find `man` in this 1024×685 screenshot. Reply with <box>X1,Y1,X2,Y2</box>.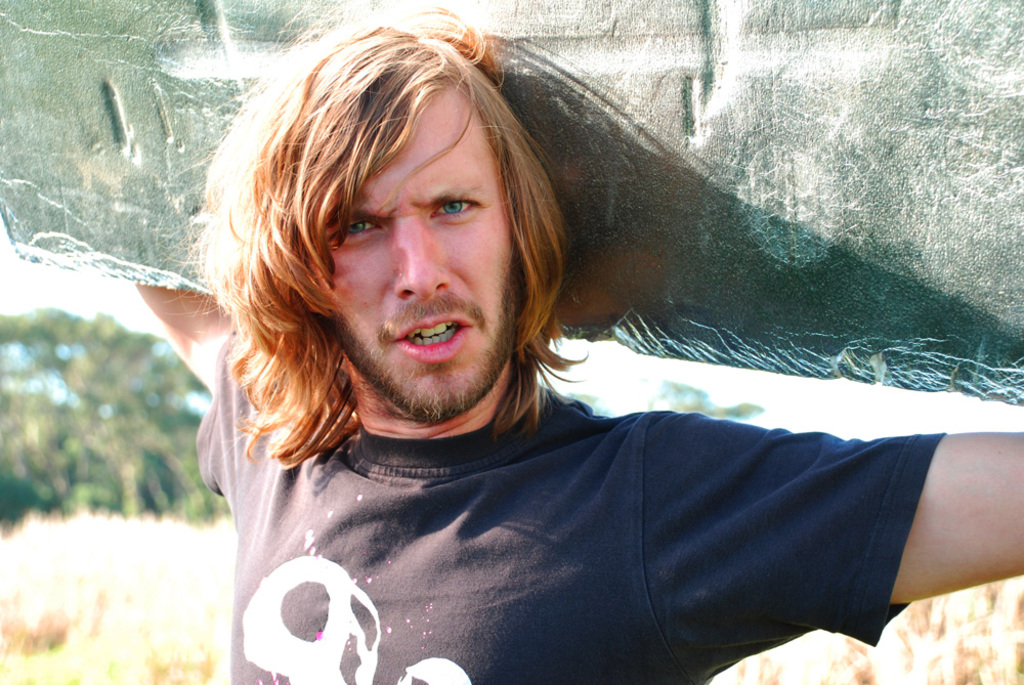
<box>109,52,1023,661</box>.
